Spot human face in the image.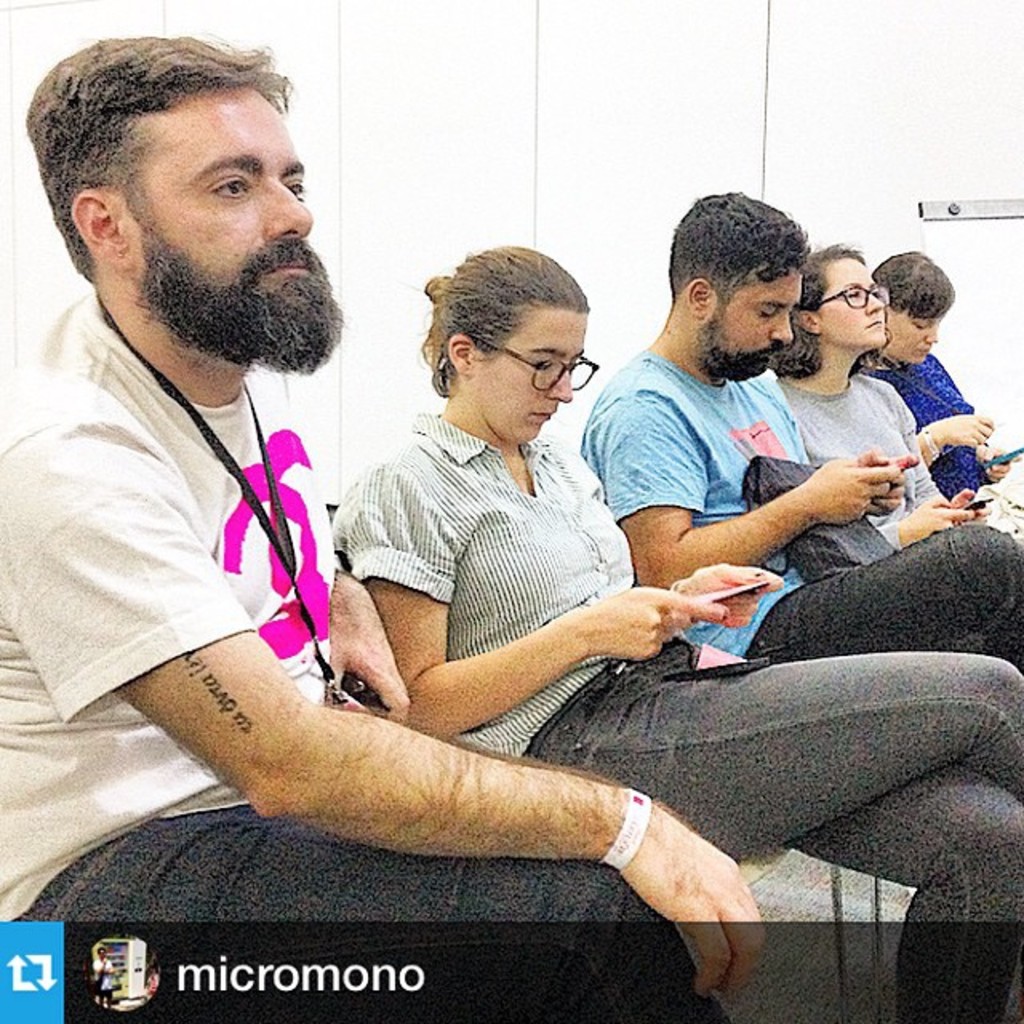
human face found at bbox=(885, 315, 939, 358).
